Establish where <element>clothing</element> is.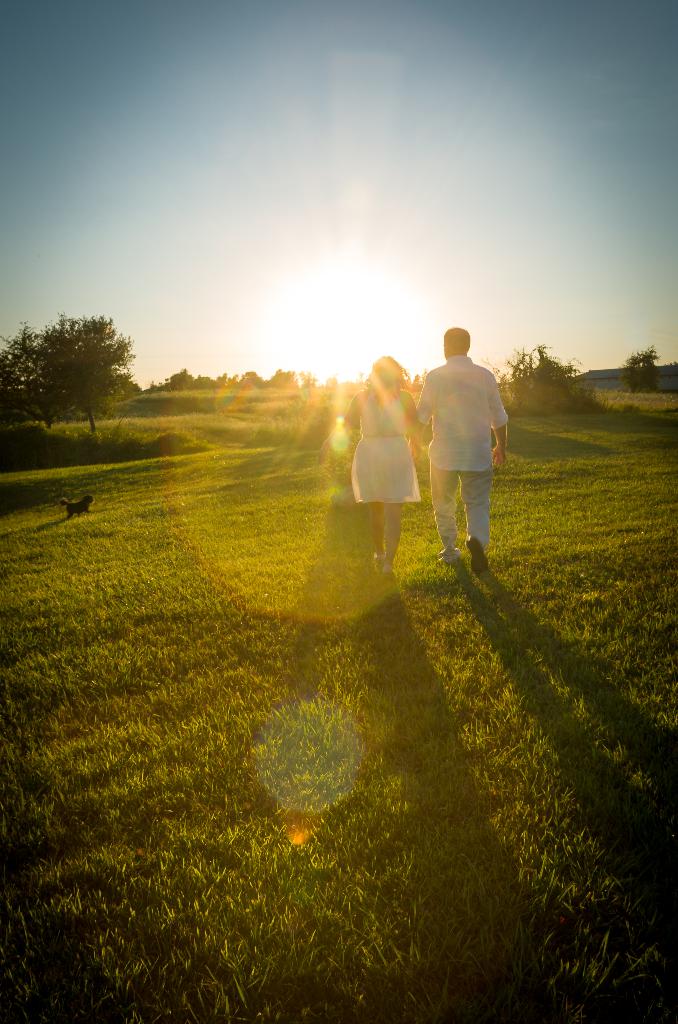
Established at select_region(360, 381, 424, 512).
